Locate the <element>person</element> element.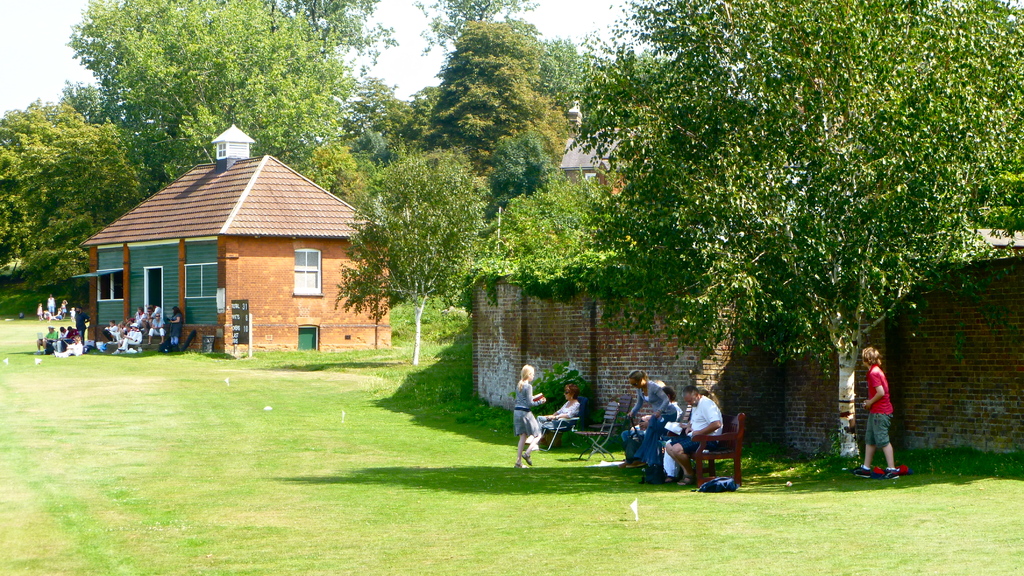
Element bbox: left=620, top=376, right=675, bottom=476.
